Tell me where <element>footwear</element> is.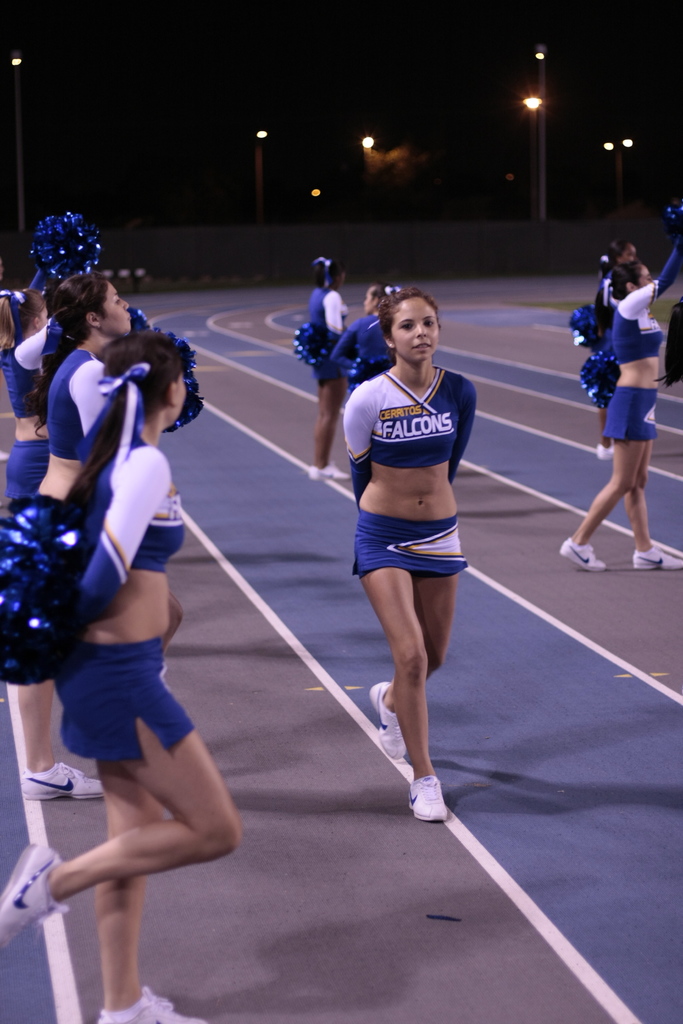
<element>footwear</element> is at region(1, 844, 65, 951).
